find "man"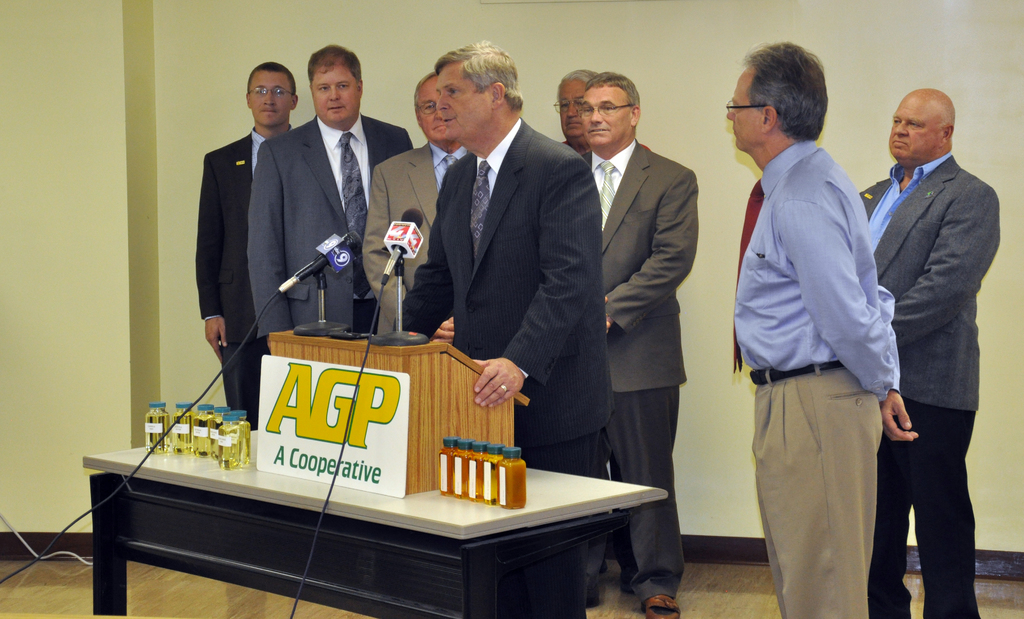
(394,37,611,618)
